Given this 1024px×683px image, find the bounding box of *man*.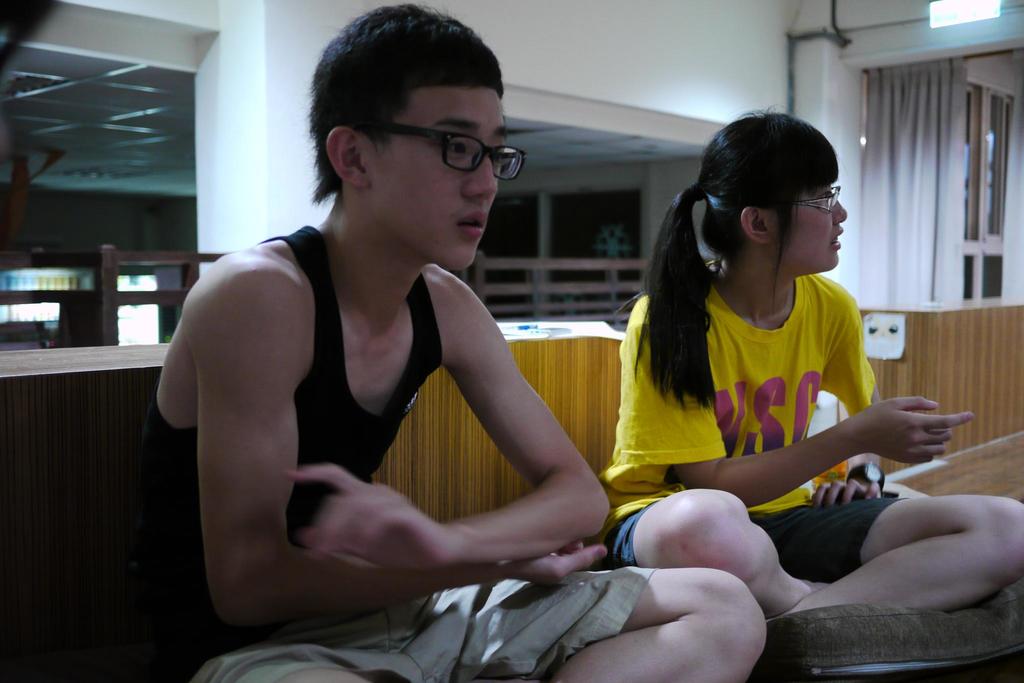
detection(124, 3, 764, 682).
